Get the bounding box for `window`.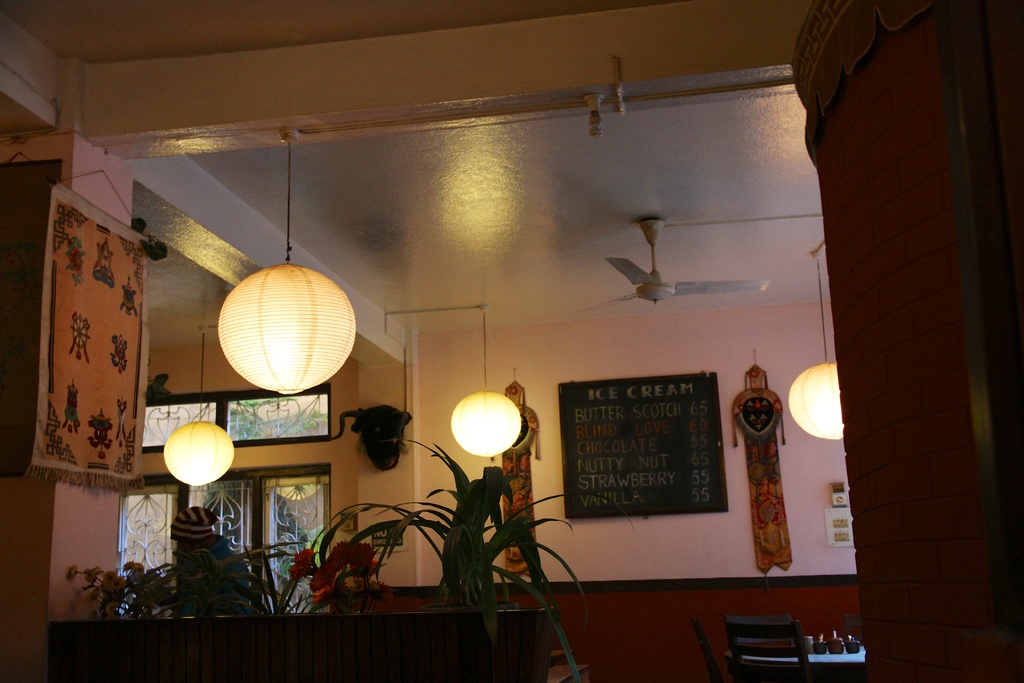
[x1=107, y1=462, x2=329, y2=609].
